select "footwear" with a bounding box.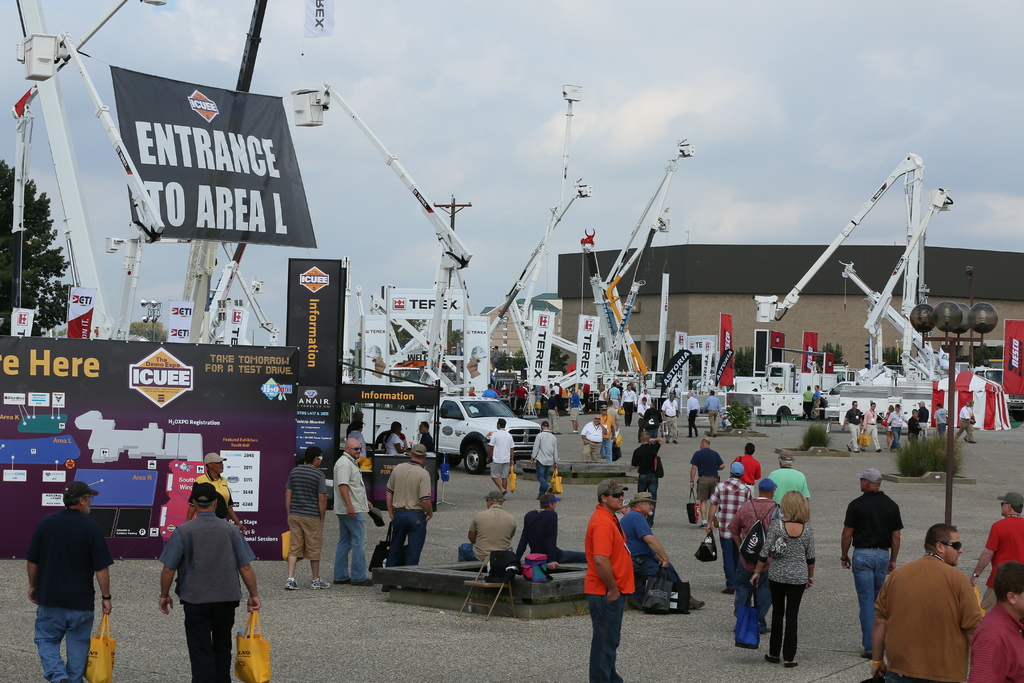
{"x1": 766, "y1": 652, "x2": 776, "y2": 661}.
